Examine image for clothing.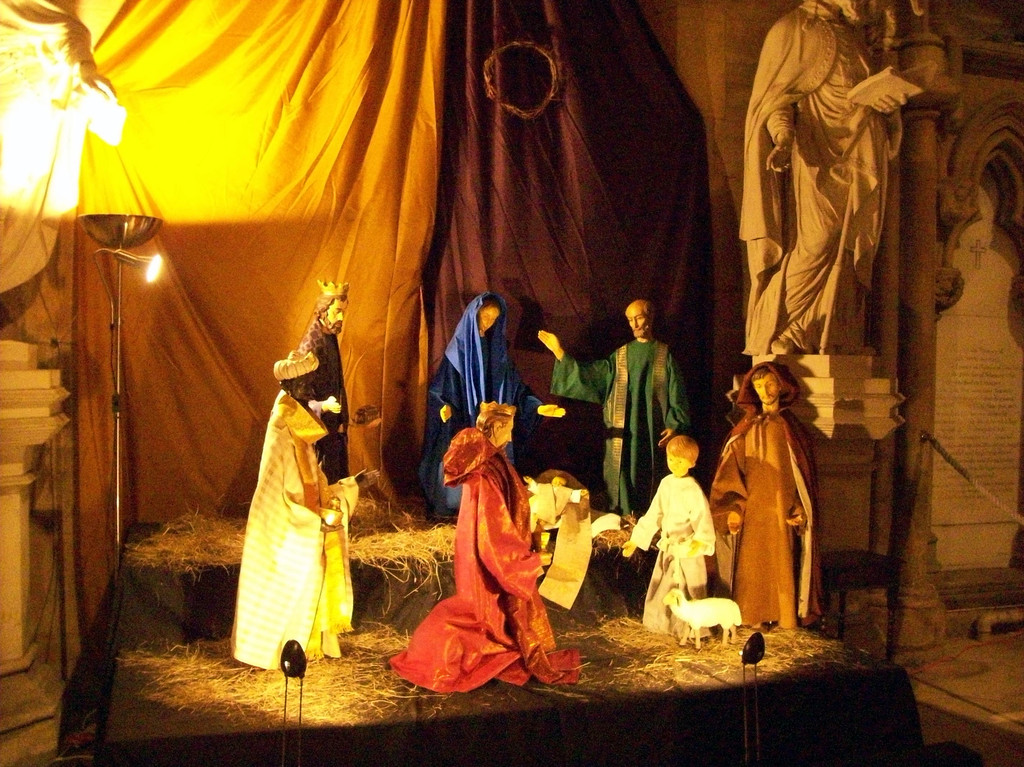
Examination result: <box>292,327,361,480</box>.
